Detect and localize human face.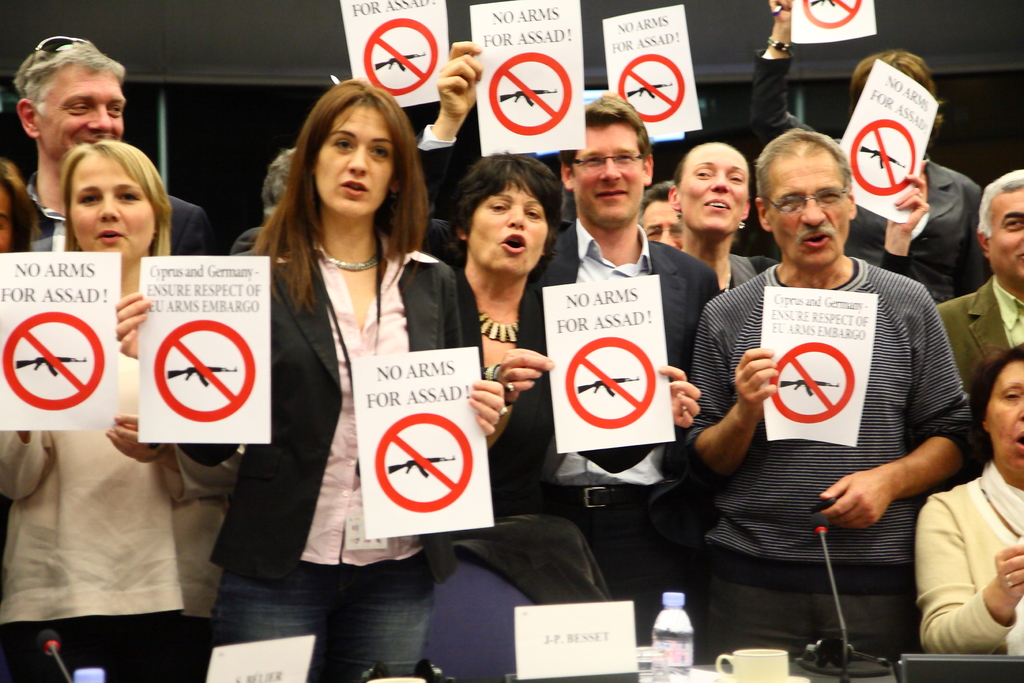
Localized at x1=566, y1=122, x2=645, y2=226.
